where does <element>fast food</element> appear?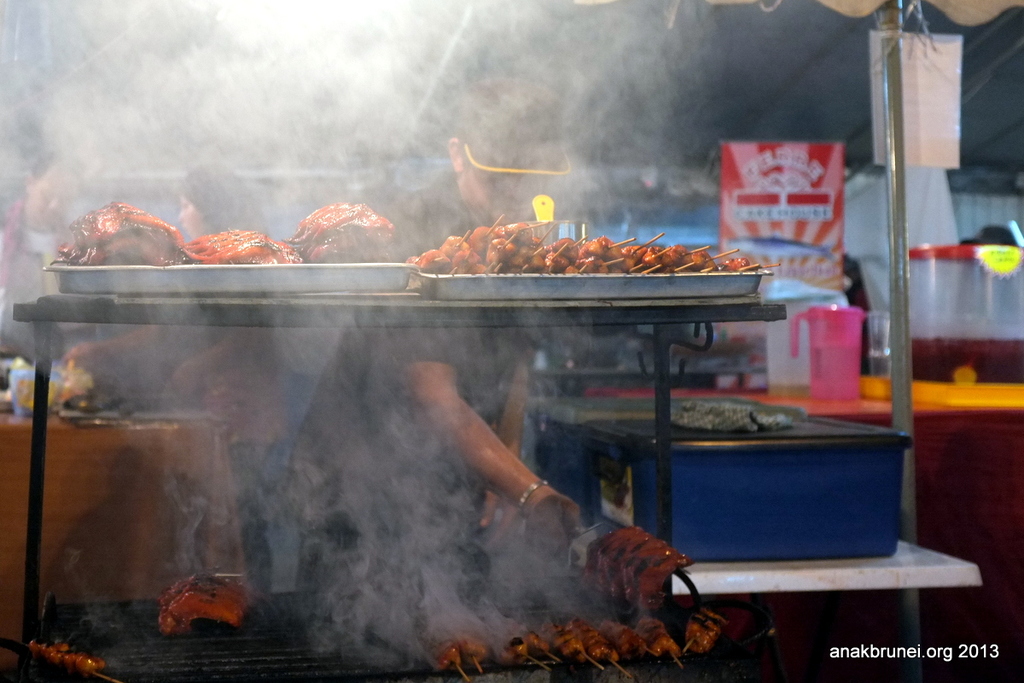
Appears at [x1=0, y1=638, x2=105, y2=676].
